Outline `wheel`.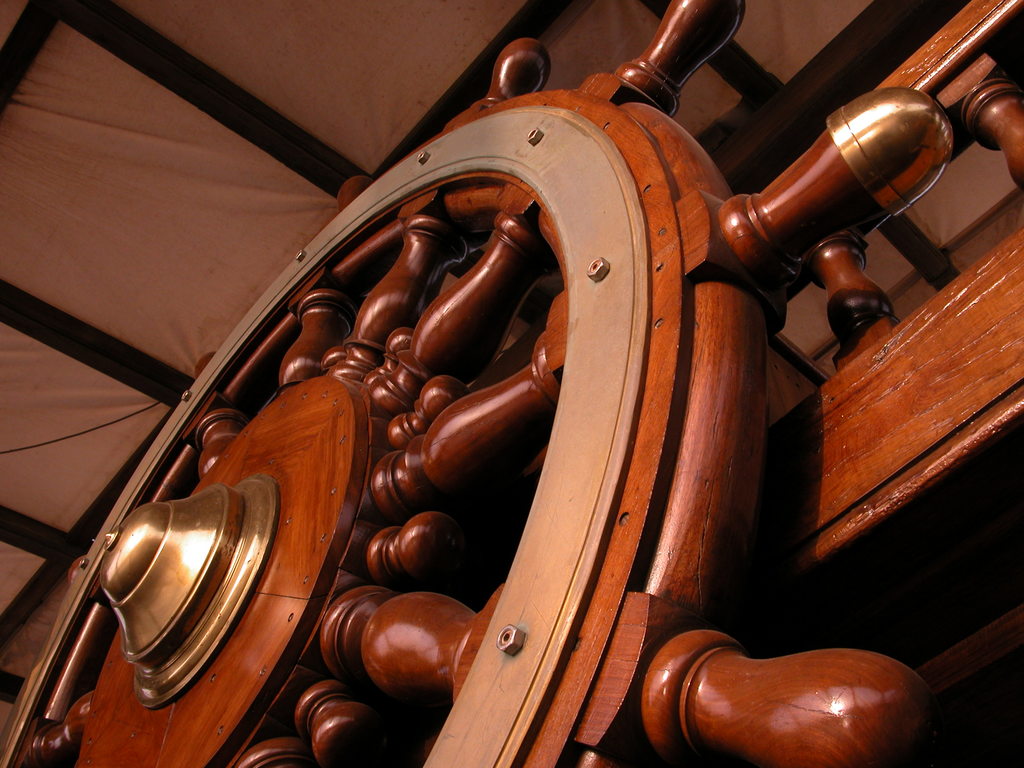
Outline: <bbox>0, 0, 952, 767</bbox>.
